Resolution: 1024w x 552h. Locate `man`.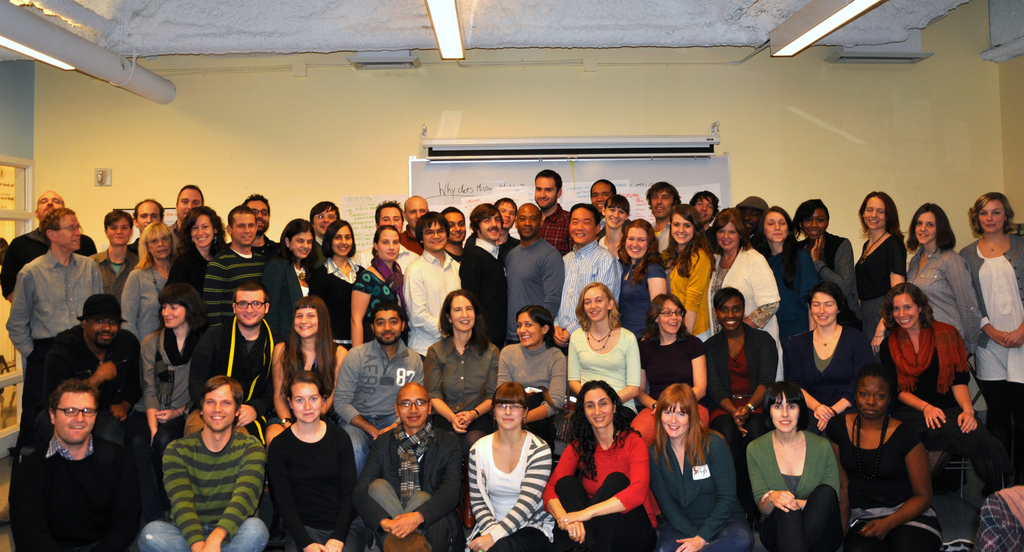
bbox=[402, 196, 429, 252].
